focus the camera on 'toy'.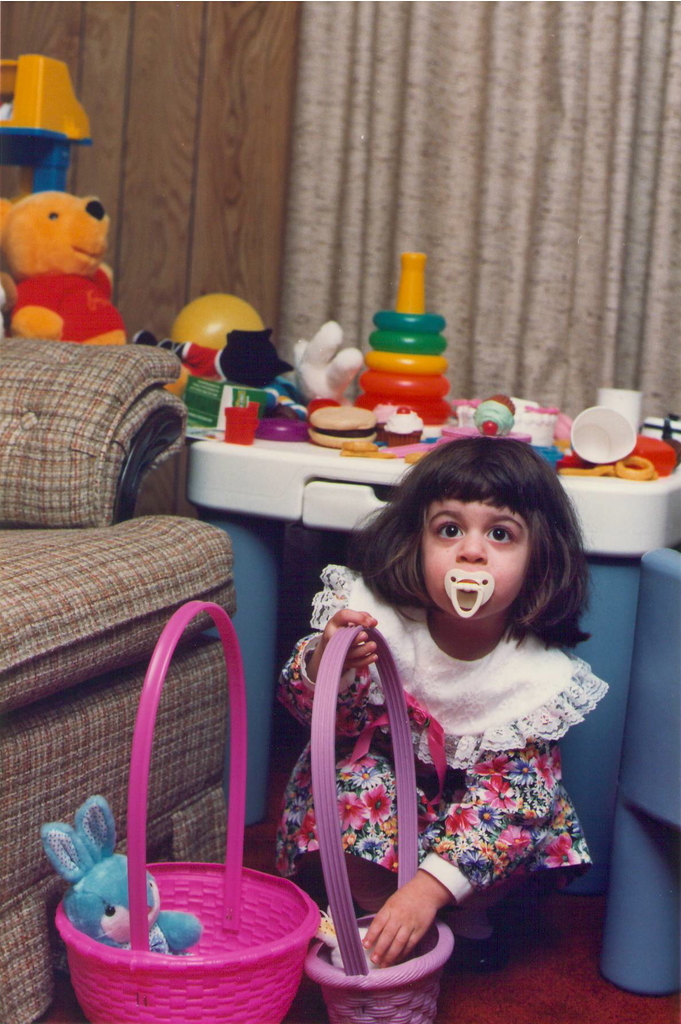
Focus region: [378, 406, 425, 448].
